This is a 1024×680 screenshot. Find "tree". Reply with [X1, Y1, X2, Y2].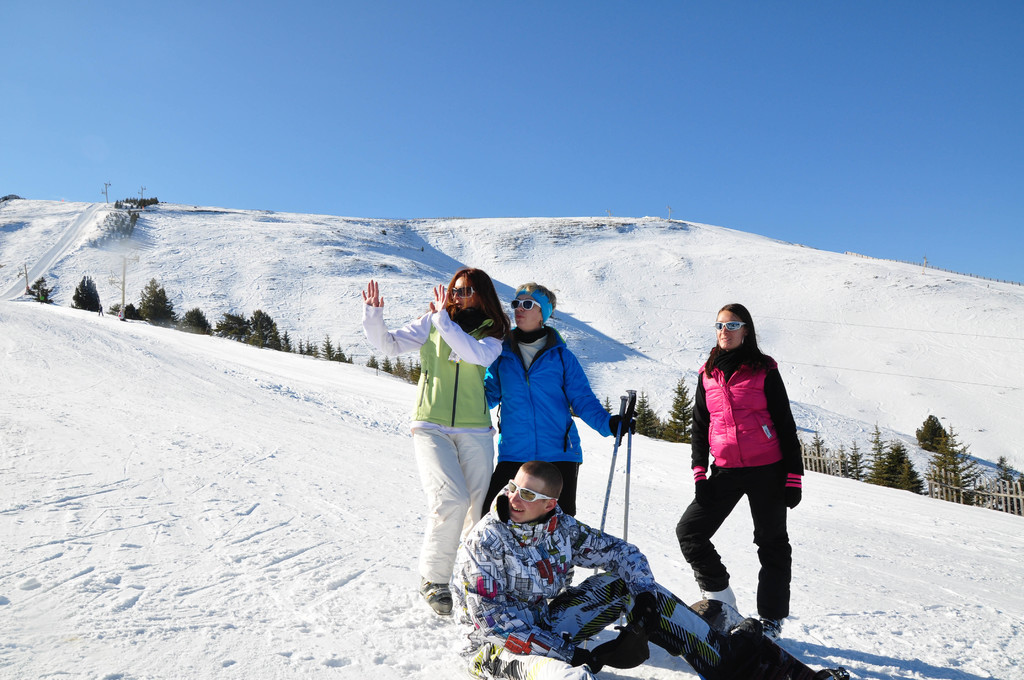
[634, 388, 664, 441].
